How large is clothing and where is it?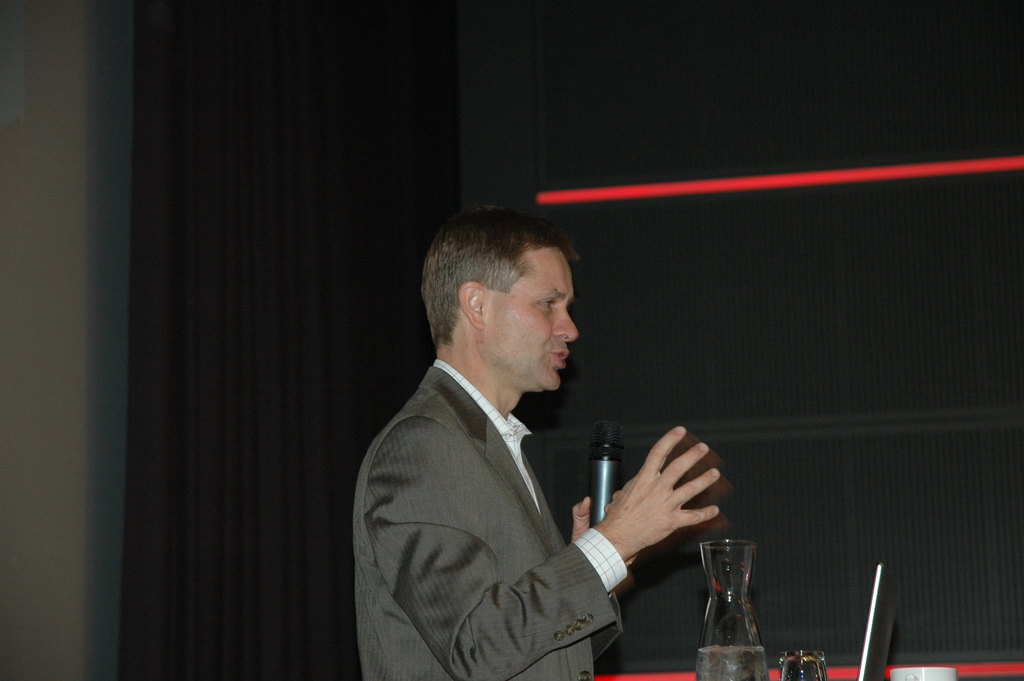
Bounding box: [353,356,630,680].
